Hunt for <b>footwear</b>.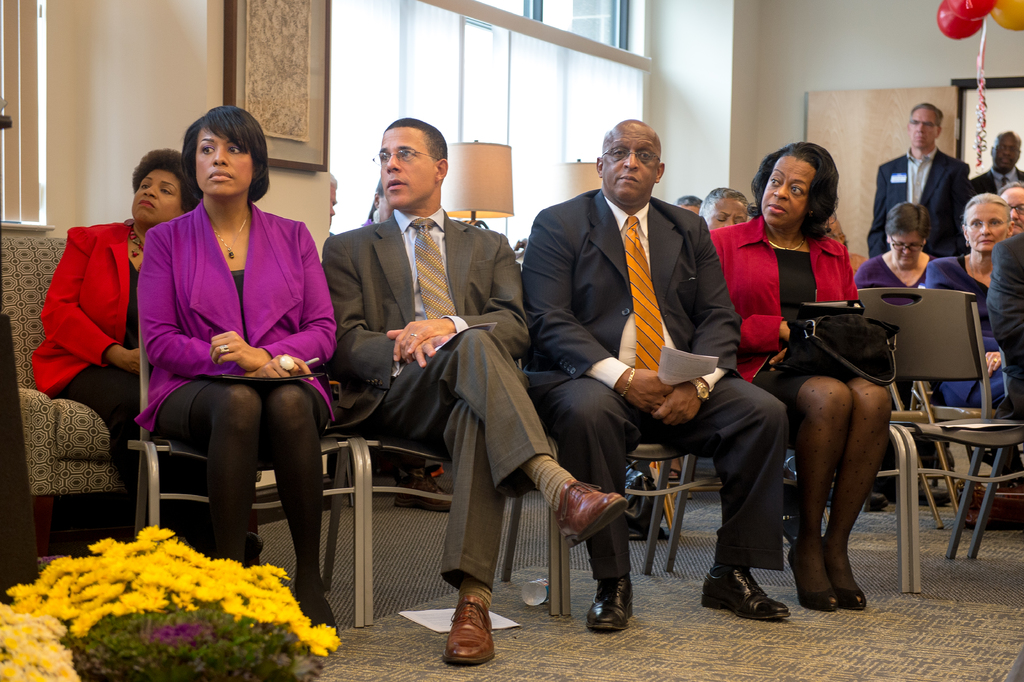
Hunted down at [left=837, top=584, right=870, bottom=611].
